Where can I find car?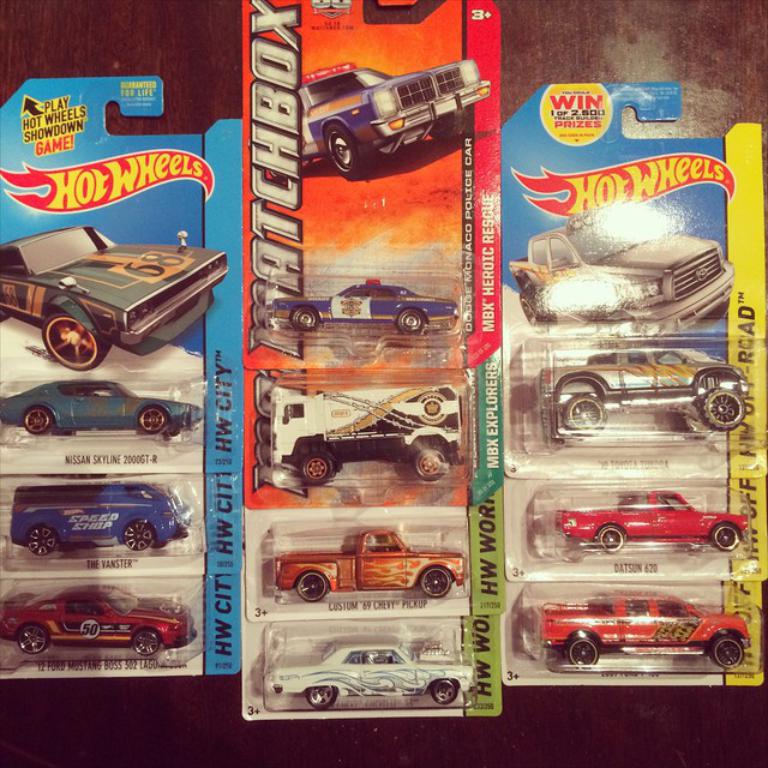
You can find it at <box>1,378,208,431</box>.
